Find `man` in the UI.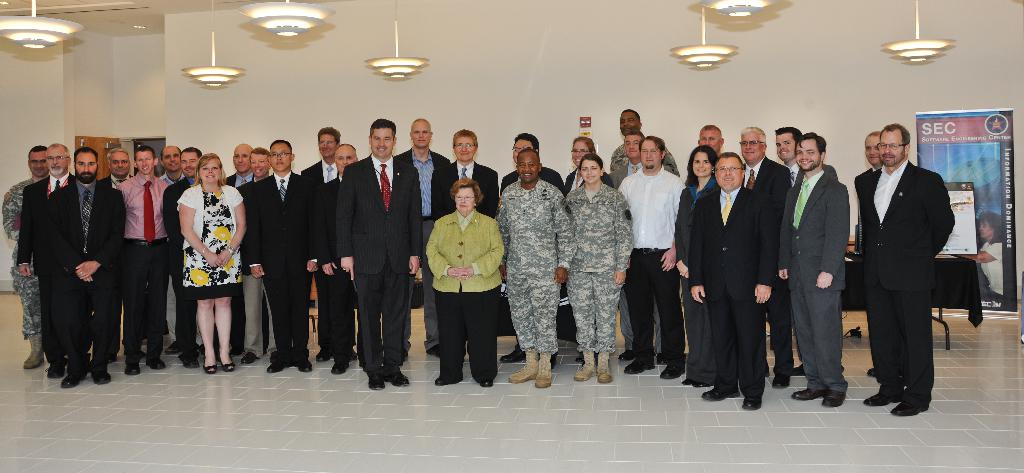
UI element at crop(695, 126, 724, 160).
